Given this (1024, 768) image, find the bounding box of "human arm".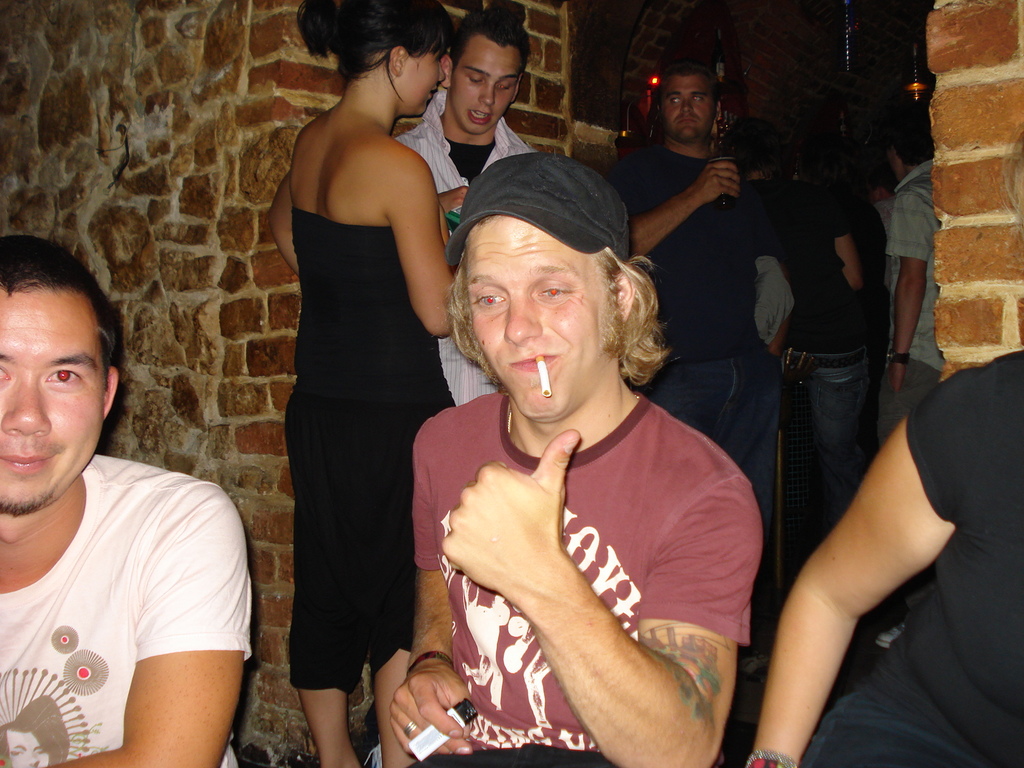
[left=47, top=500, right=252, bottom=767].
